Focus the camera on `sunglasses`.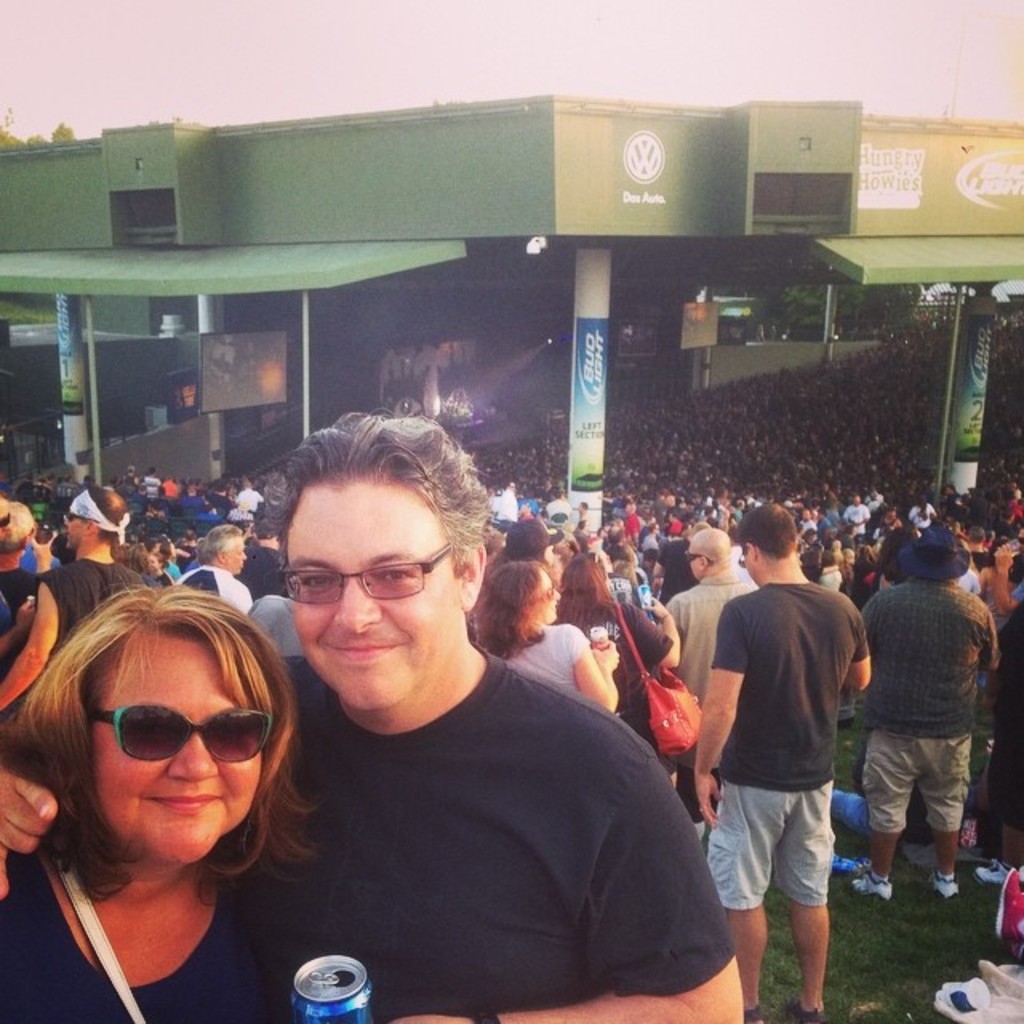
Focus region: crop(686, 555, 710, 570).
